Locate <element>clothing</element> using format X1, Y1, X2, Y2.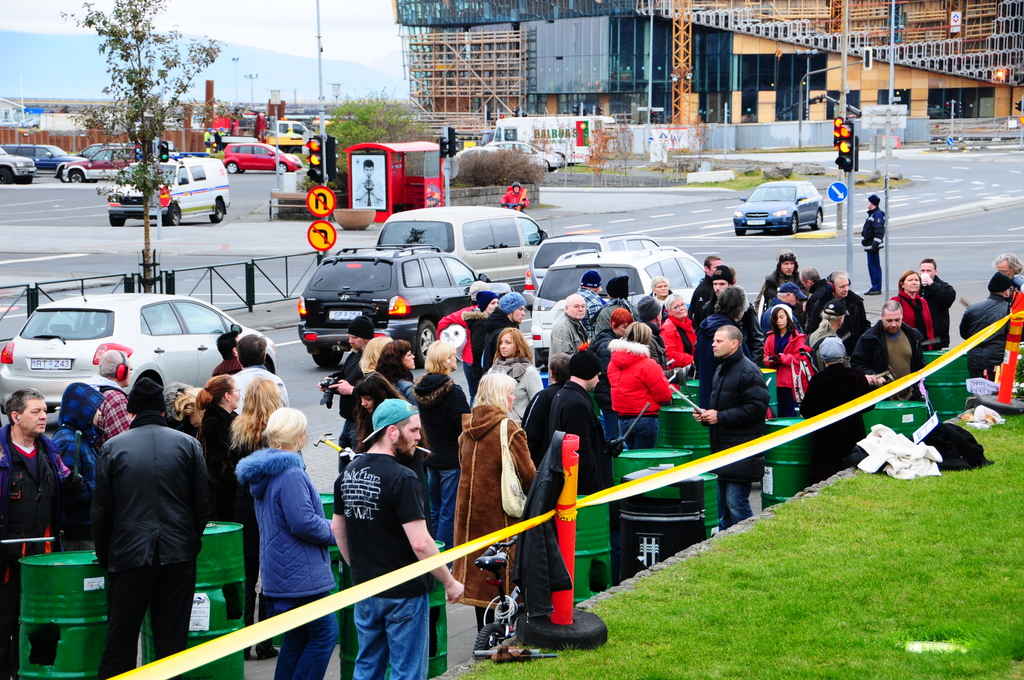
696, 312, 757, 397.
